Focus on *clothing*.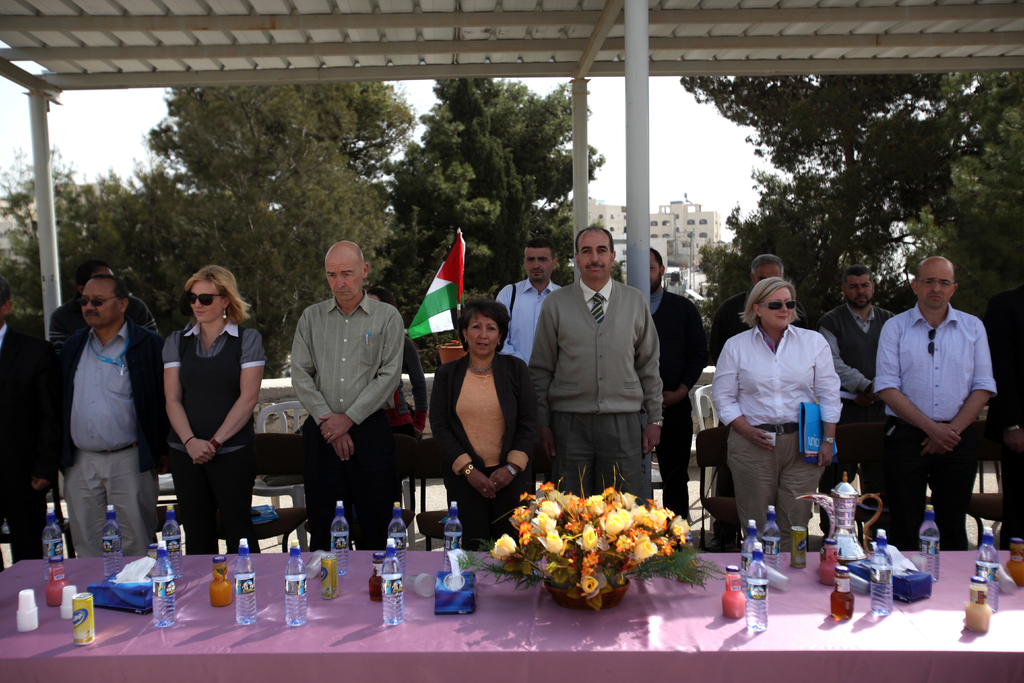
Focused at Rect(813, 298, 895, 544).
